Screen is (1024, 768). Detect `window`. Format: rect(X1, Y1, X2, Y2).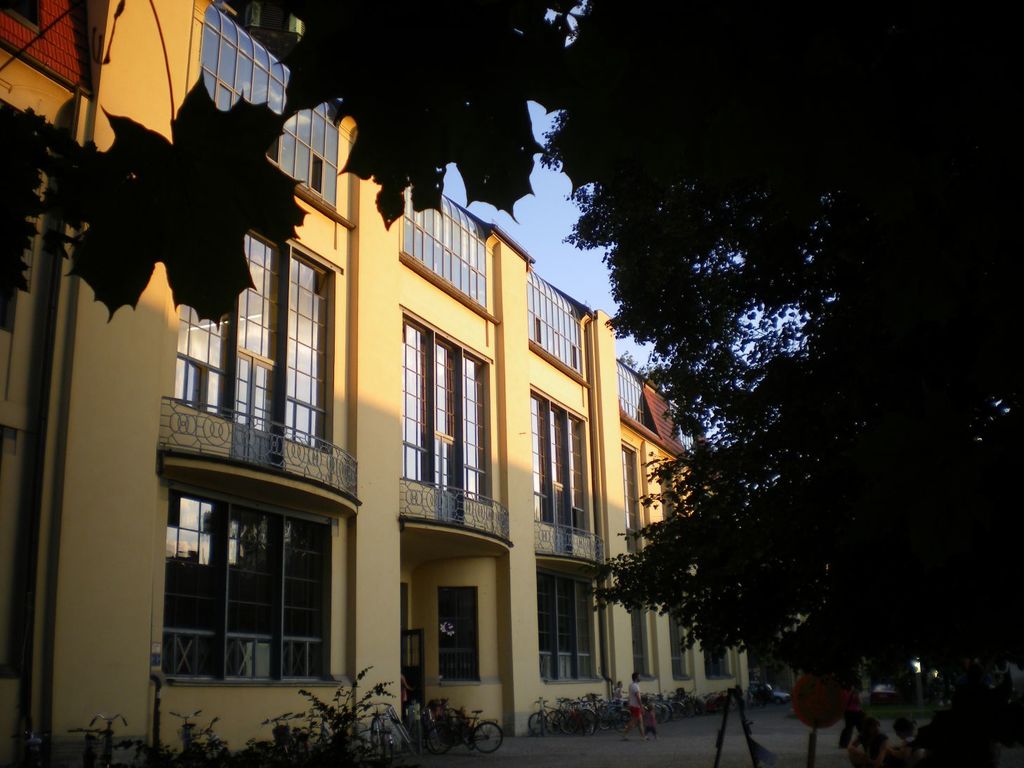
rect(395, 168, 493, 315).
